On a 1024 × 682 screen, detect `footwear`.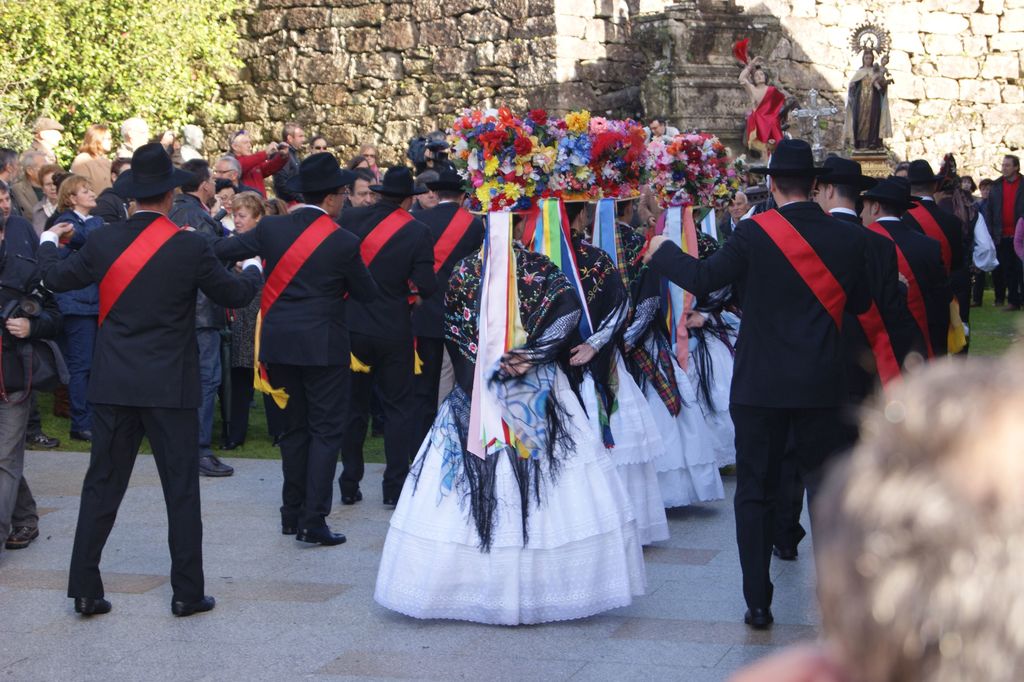
{"x1": 296, "y1": 514, "x2": 345, "y2": 551}.
